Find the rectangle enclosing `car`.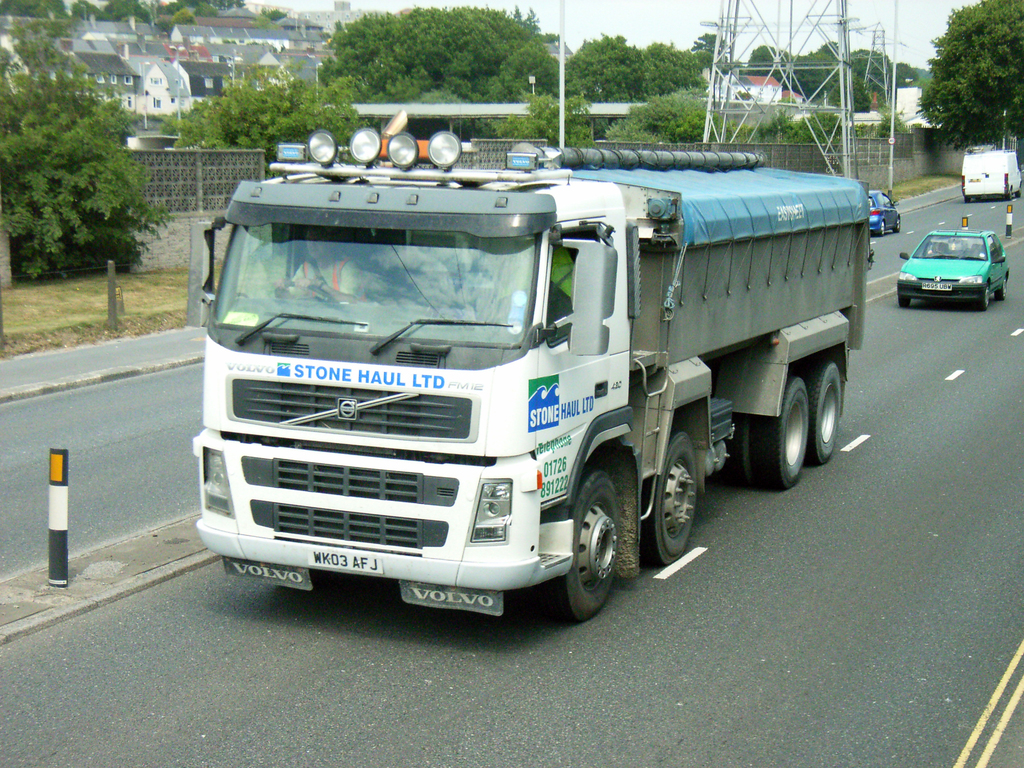
870, 192, 897, 235.
